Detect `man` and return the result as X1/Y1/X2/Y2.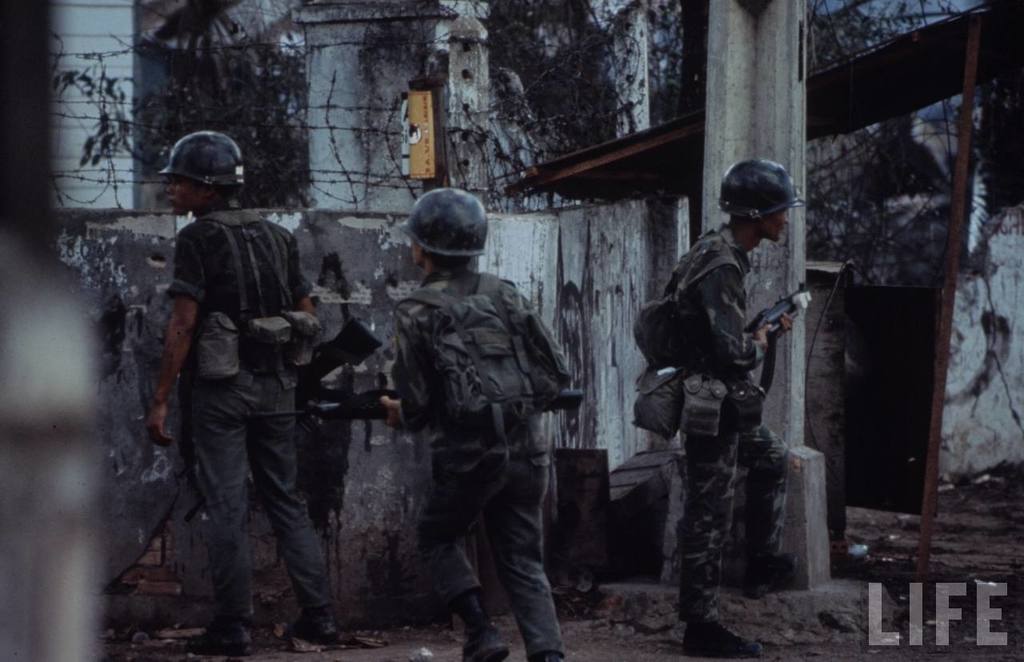
373/183/584/661.
